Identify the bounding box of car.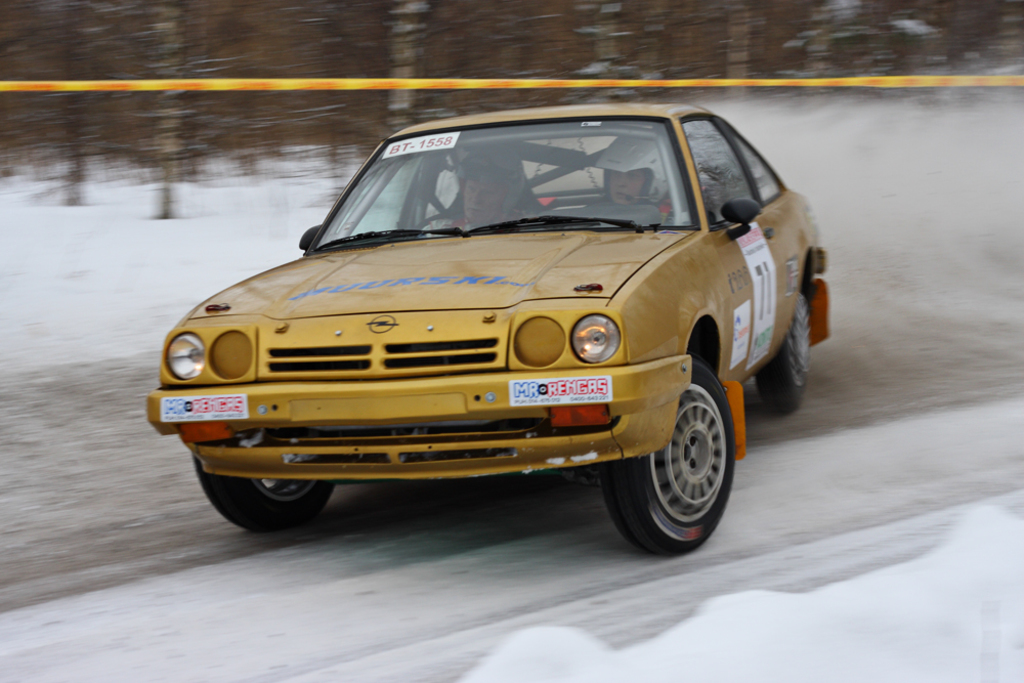
box(144, 100, 839, 555).
